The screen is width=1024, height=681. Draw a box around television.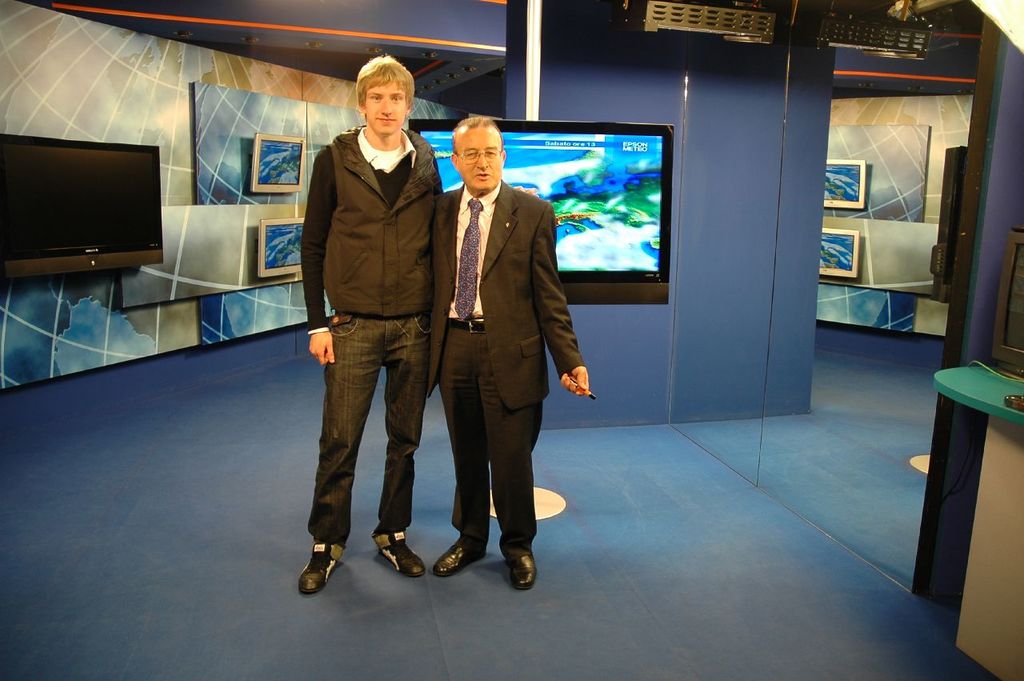
l=816, t=230, r=859, b=280.
